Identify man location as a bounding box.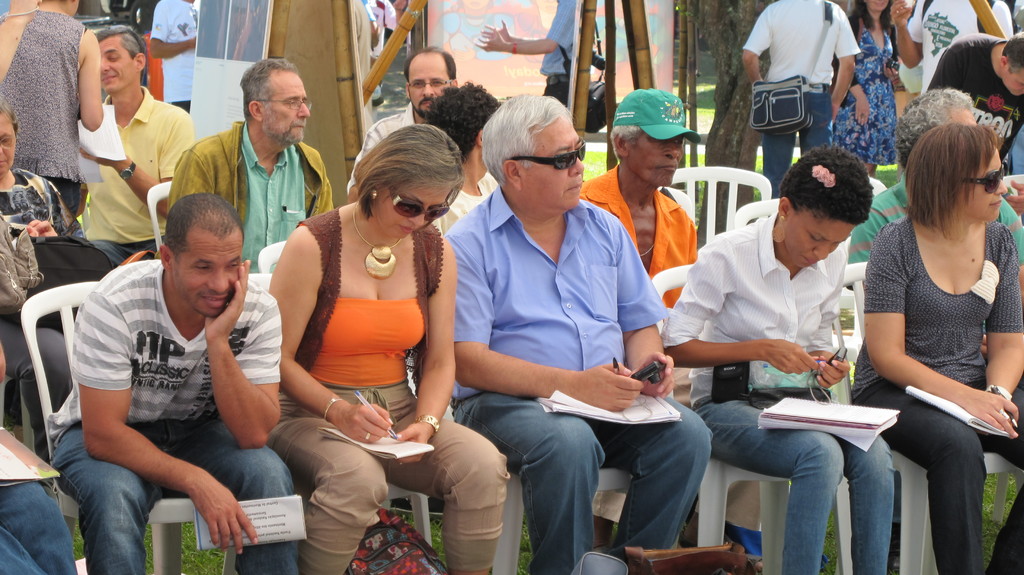
{"left": 428, "top": 110, "right": 686, "bottom": 553}.
